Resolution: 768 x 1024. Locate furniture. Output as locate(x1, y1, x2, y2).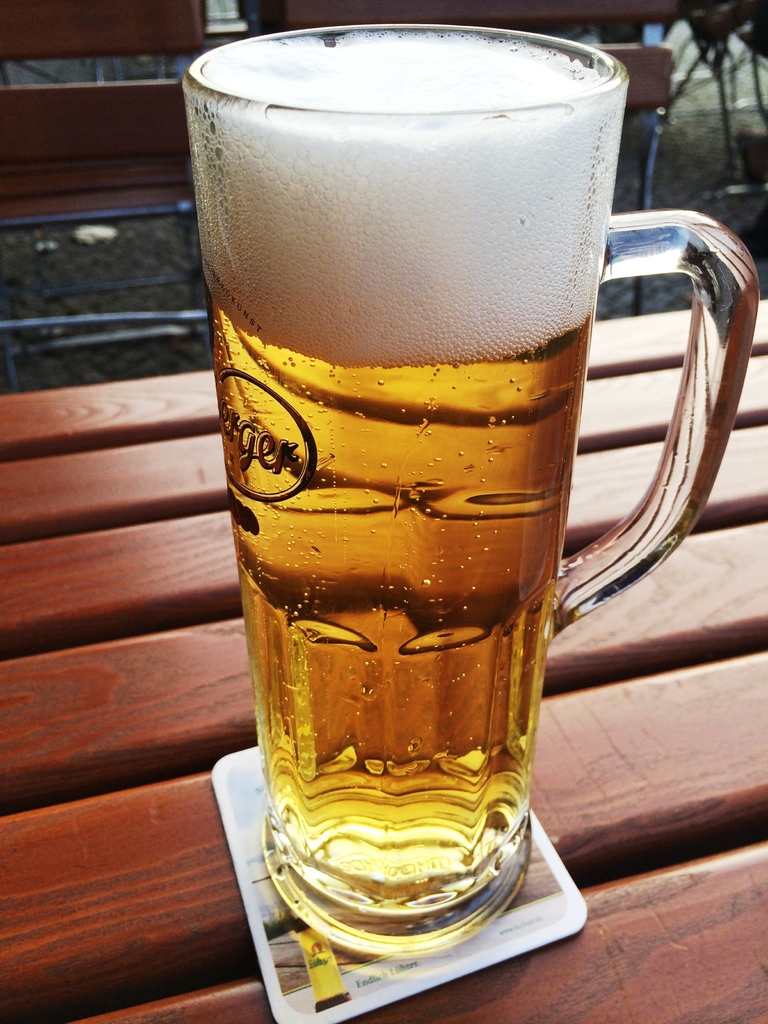
locate(0, 294, 767, 1023).
